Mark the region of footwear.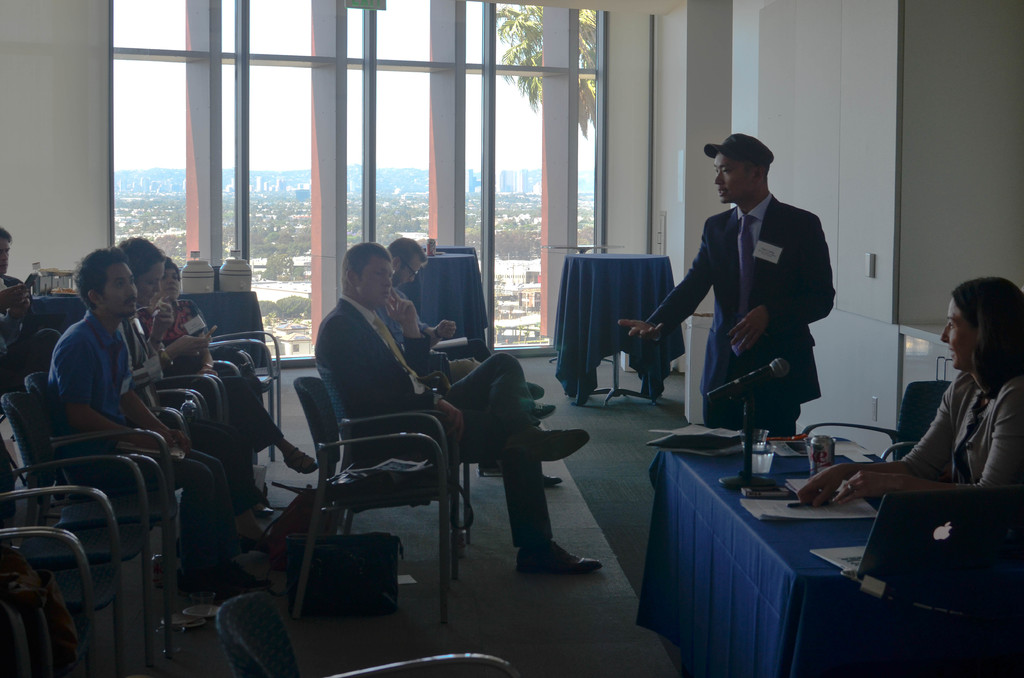
Region: Rect(529, 383, 544, 400).
